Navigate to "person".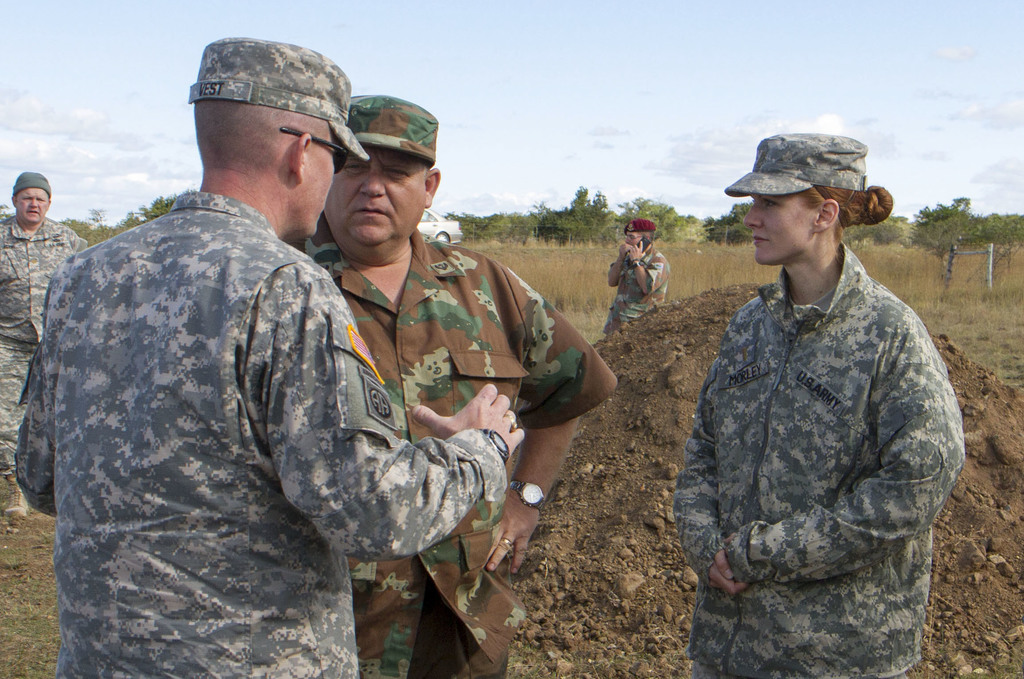
Navigation target: [0,168,88,516].
